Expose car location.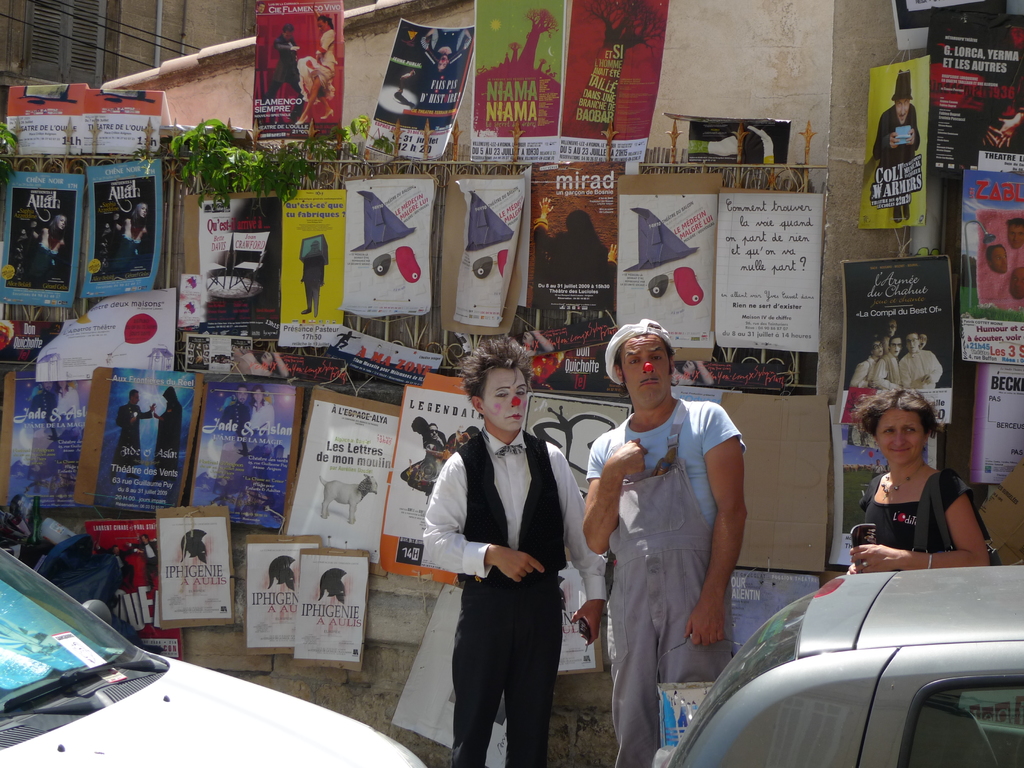
Exposed at locate(657, 530, 1019, 758).
